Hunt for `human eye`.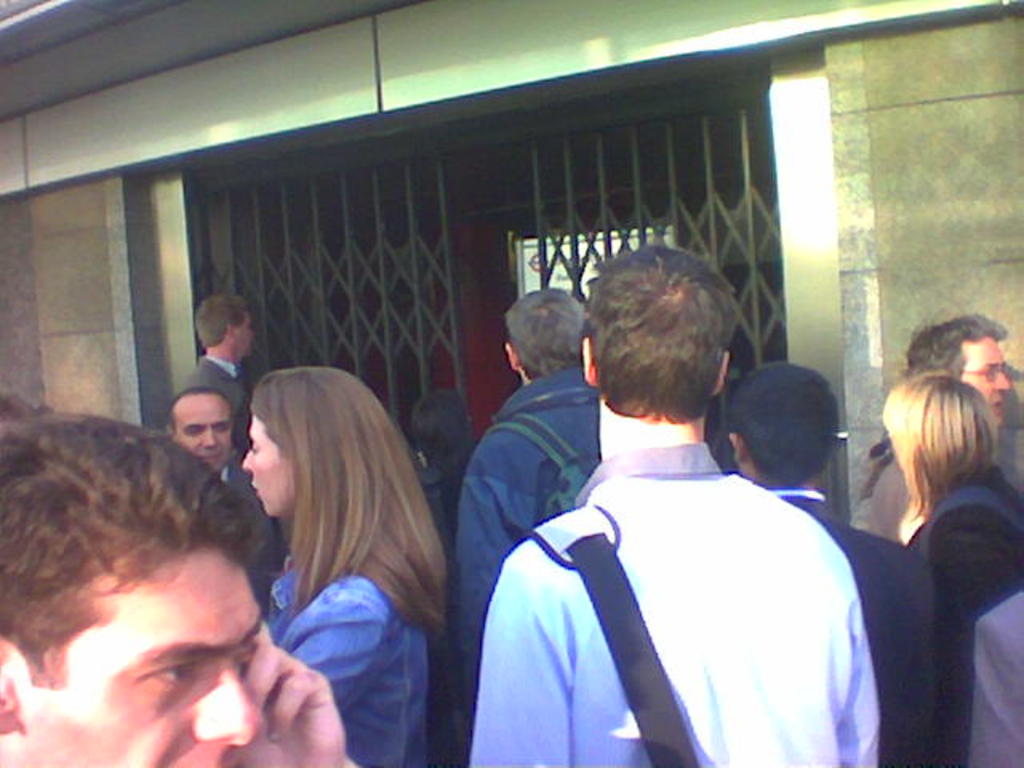
Hunted down at [x1=216, y1=424, x2=234, y2=432].
